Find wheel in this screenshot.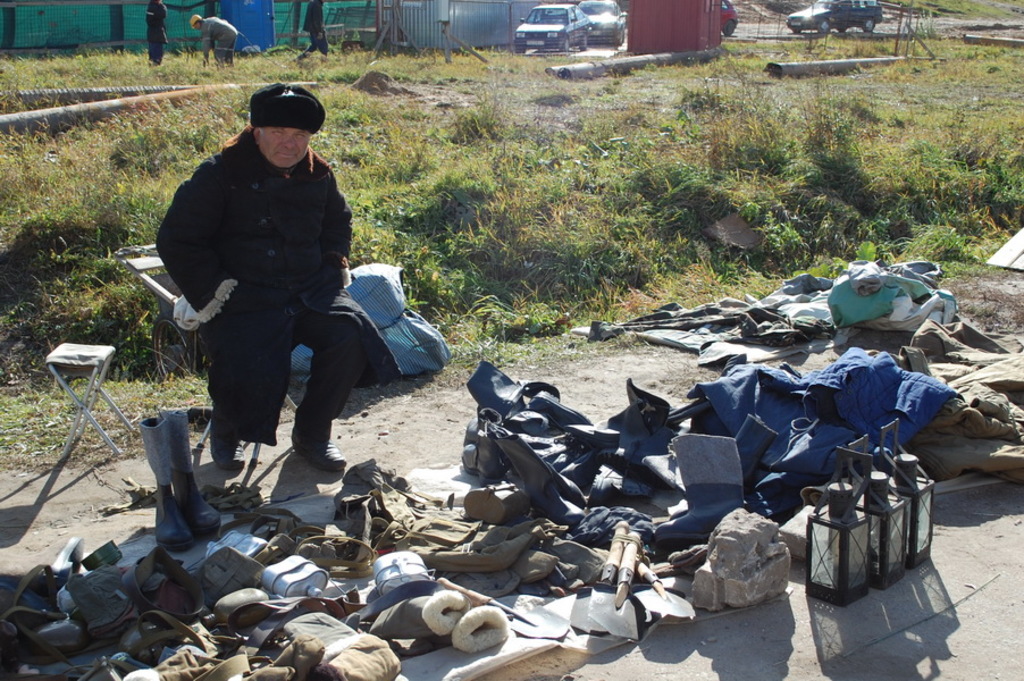
The bounding box for wheel is detection(560, 36, 572, 51).
